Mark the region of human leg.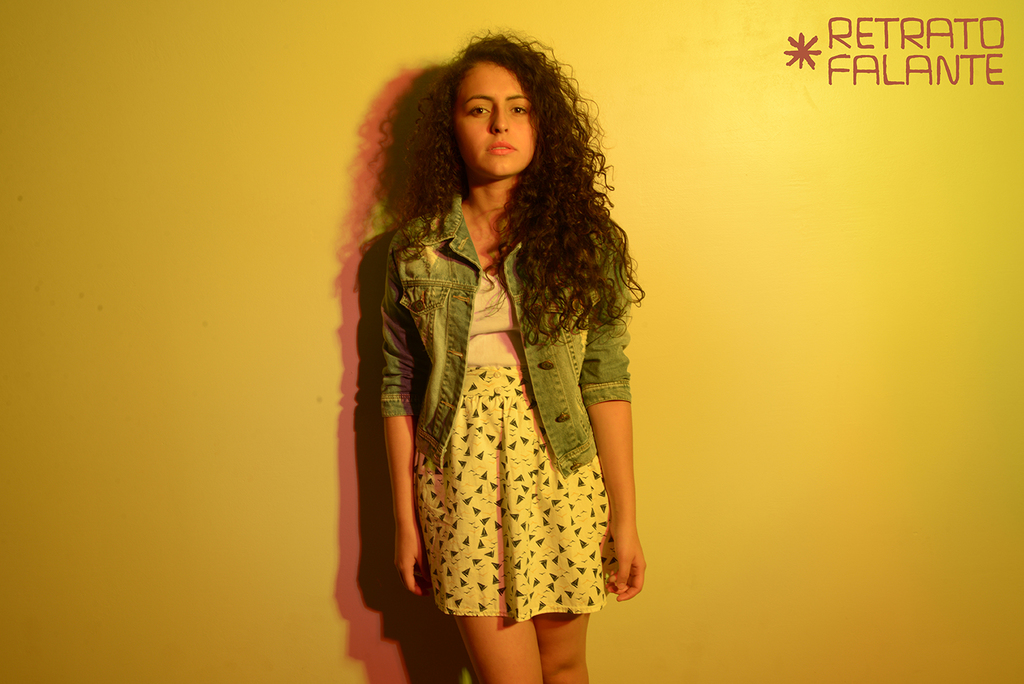
Region: {"left": 534, "top": 384, "right": 598, "bottom": 683}.
